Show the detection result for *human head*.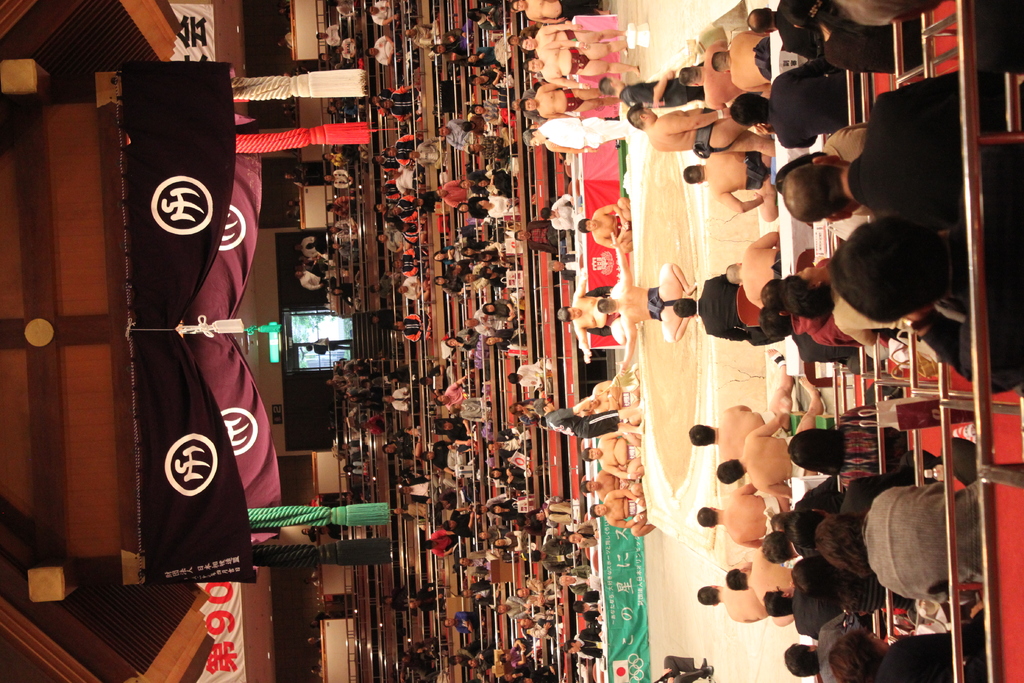
locate(328, 224, 337, 233).
